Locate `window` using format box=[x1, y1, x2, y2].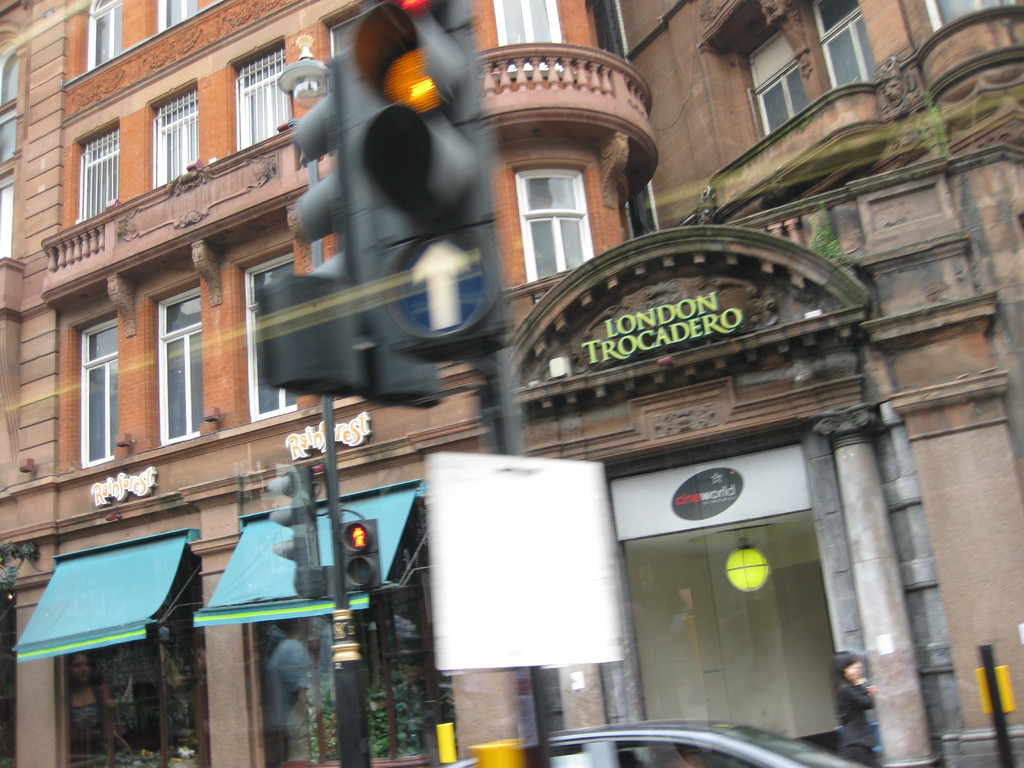
box=[236, 49, 284, 150].
